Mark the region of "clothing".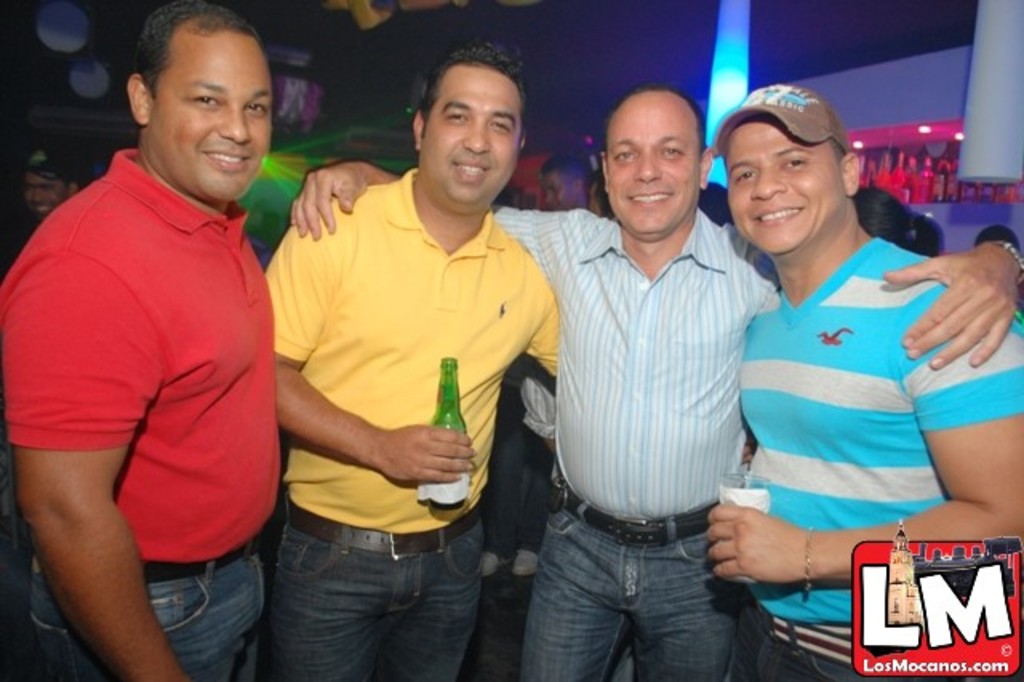
Region: <region>490, 207, 784, 680</region>.
